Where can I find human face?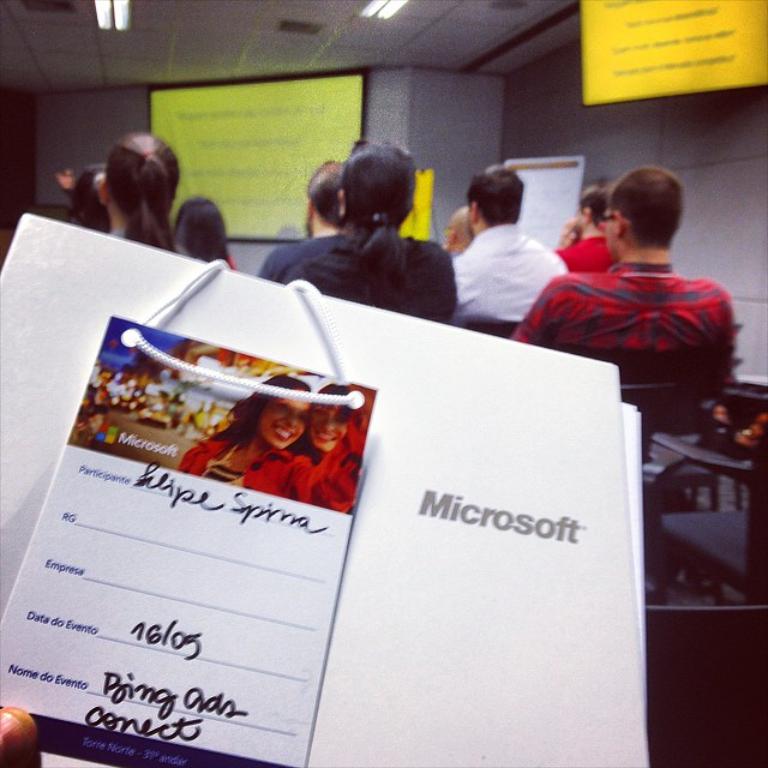
You can find it at x1=259, y1=389, x2=305, y2=449.
